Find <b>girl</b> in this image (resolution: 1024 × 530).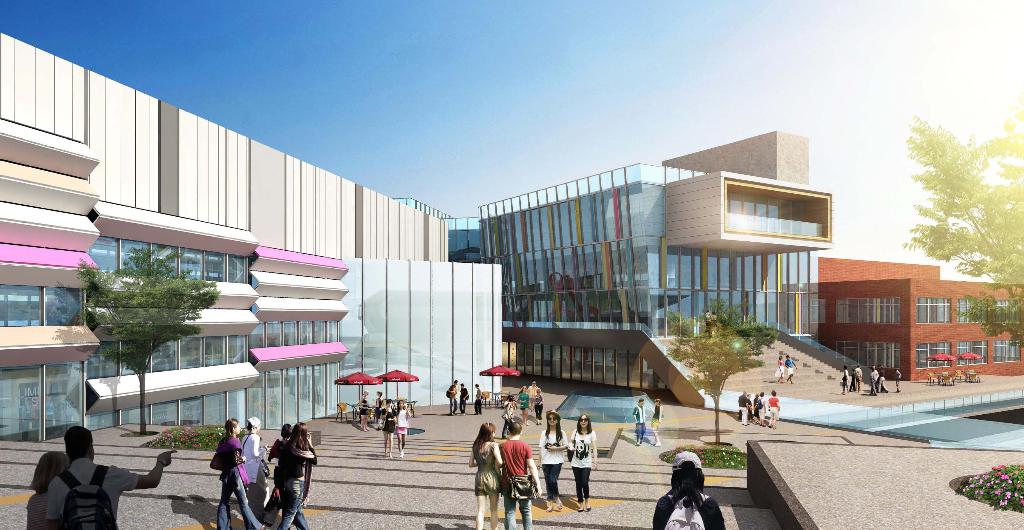
{"left": 359, "top": 389, "right": 371, "bottom": 433}.
